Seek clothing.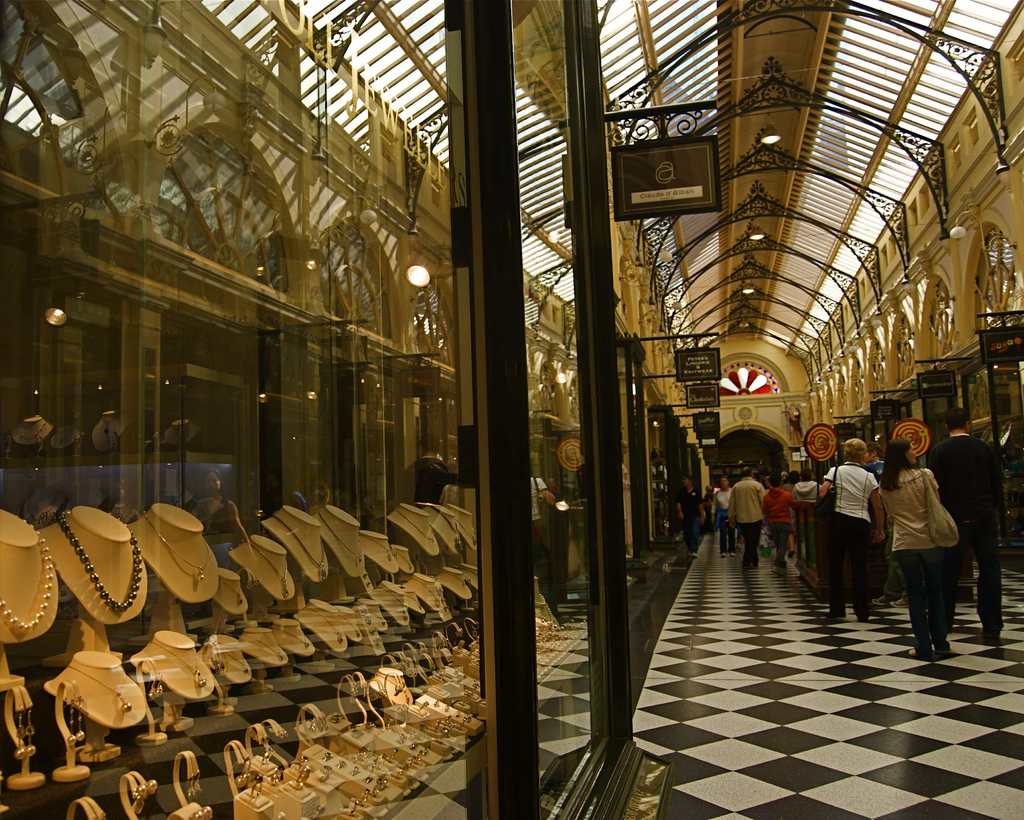
(710,486,740,549).
